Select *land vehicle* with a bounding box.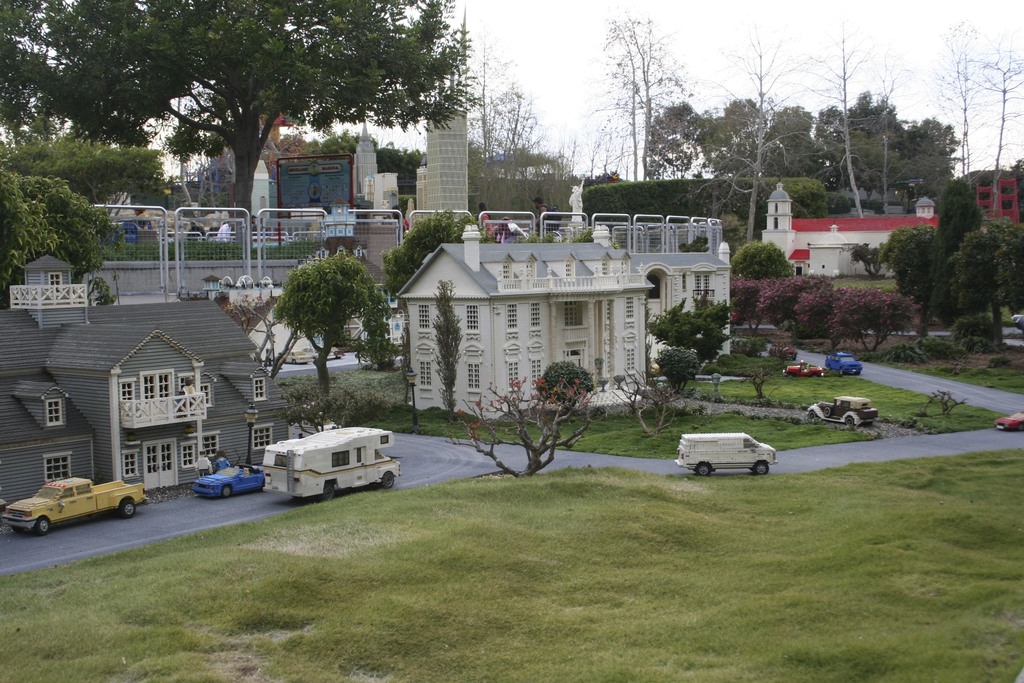
crop(781, 359, 824, 377).
